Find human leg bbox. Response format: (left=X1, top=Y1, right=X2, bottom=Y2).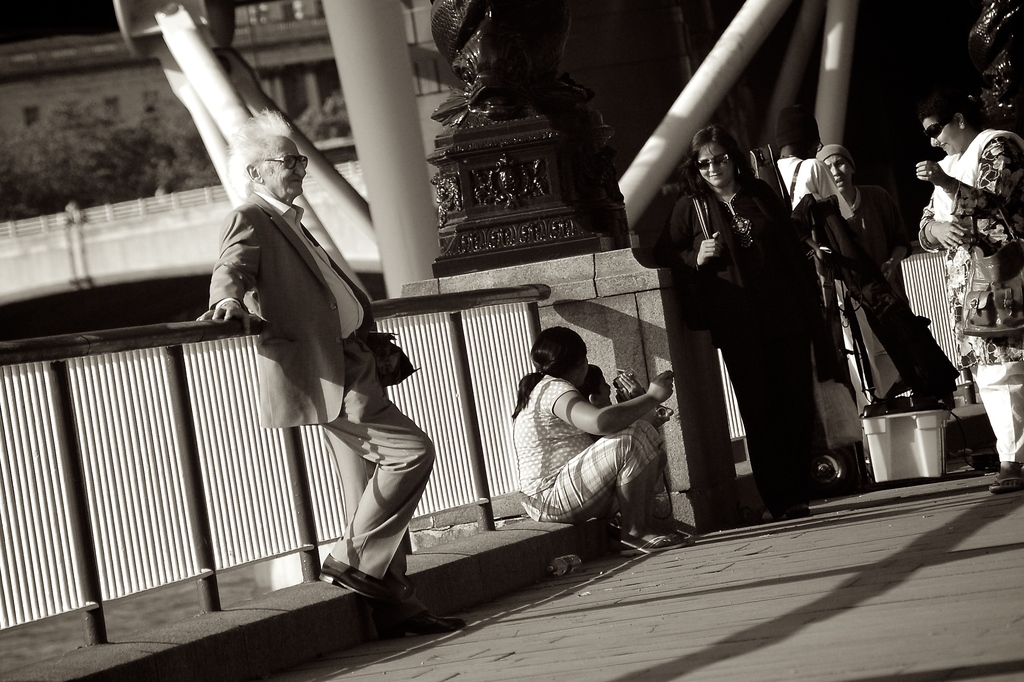
(left=322, top=427, right=451, bottom=633).
